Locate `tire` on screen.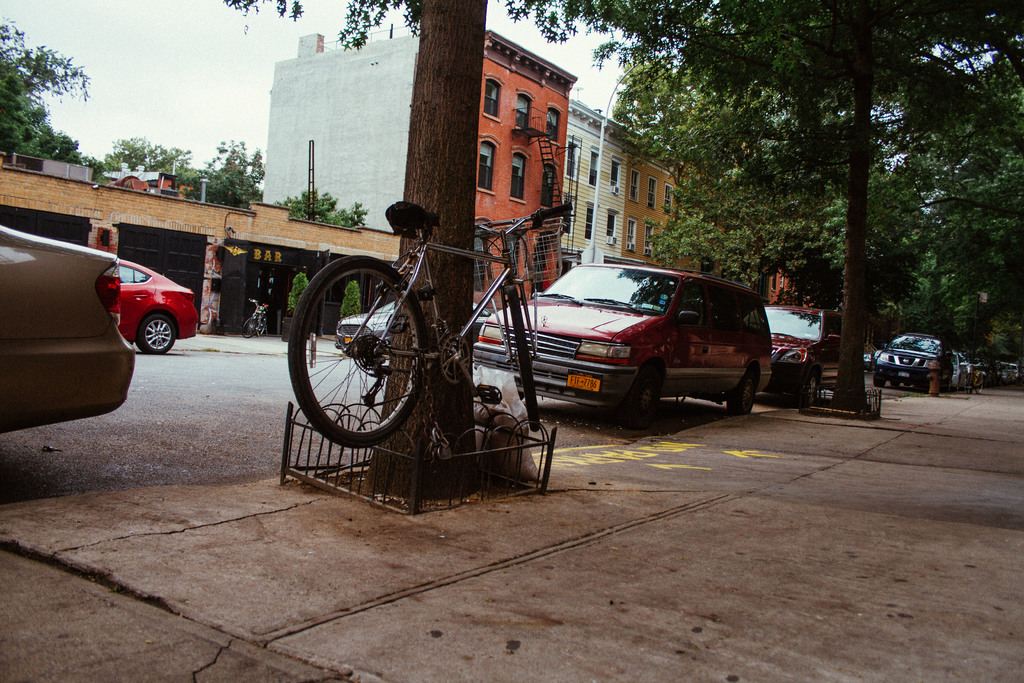
On screen at 622 365 657 429.
